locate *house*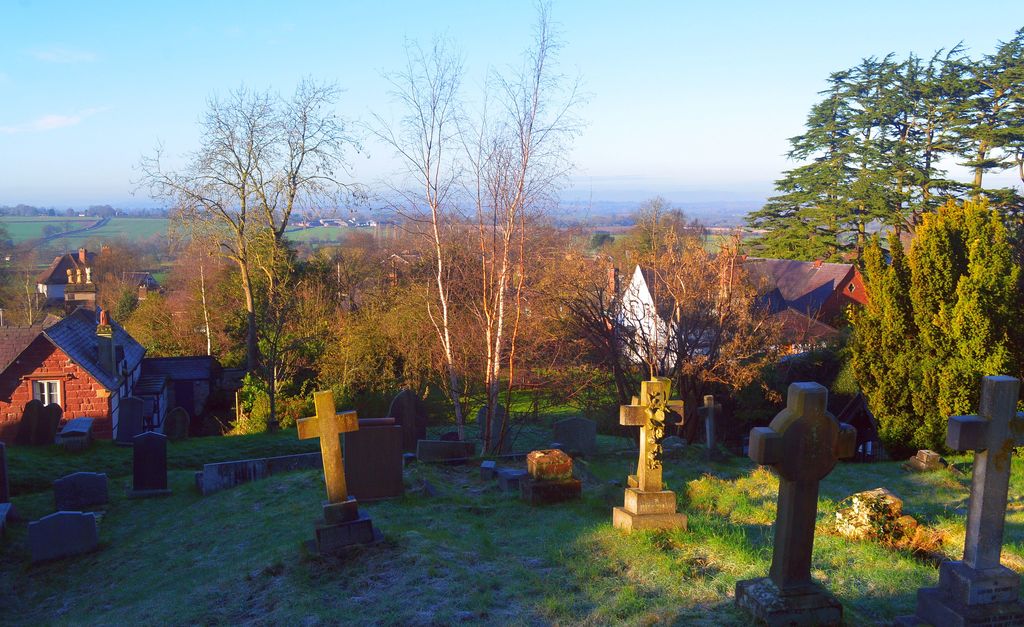
0,314,148,425
